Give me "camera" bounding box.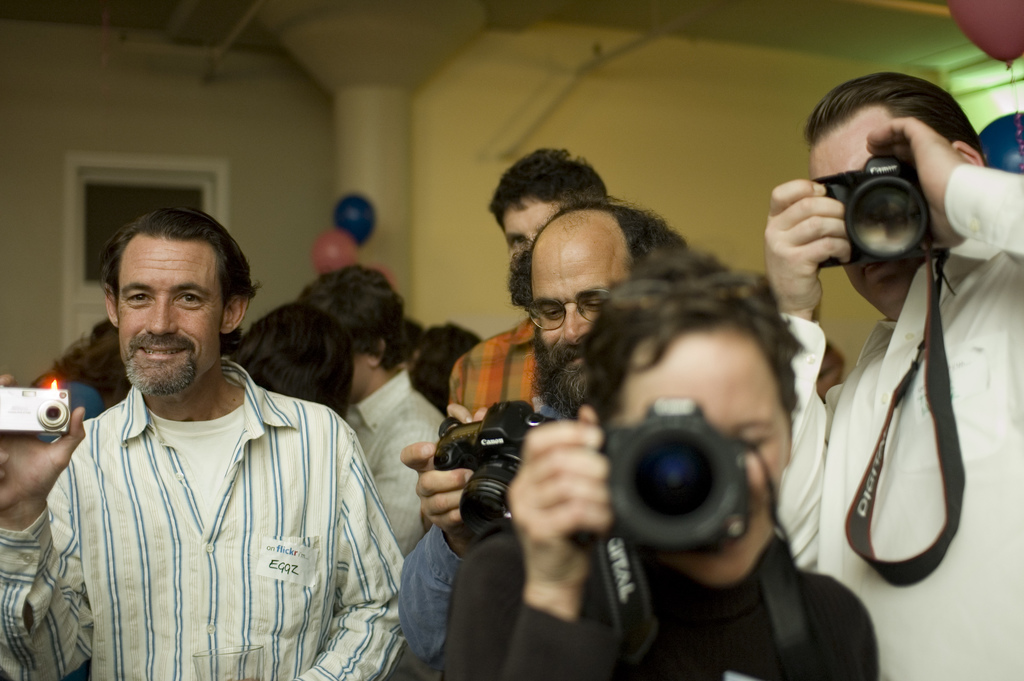
region(433, 401, 557, 526).
